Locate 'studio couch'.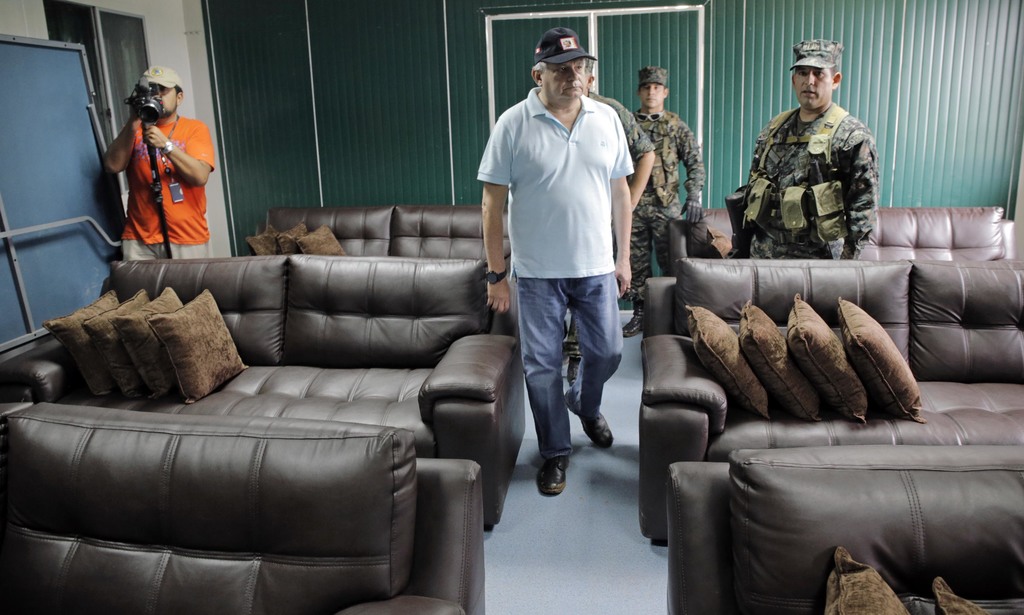
Bounding box: bbox(244, 202, 516, 247).
